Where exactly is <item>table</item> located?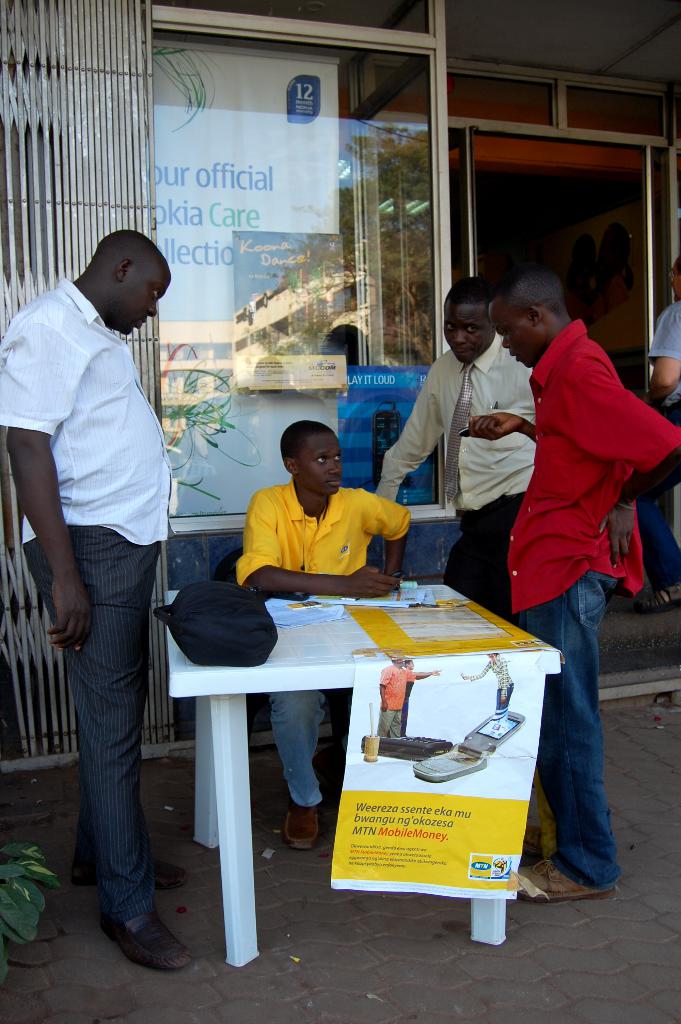
Its bounding box is 148:579:557:932.
